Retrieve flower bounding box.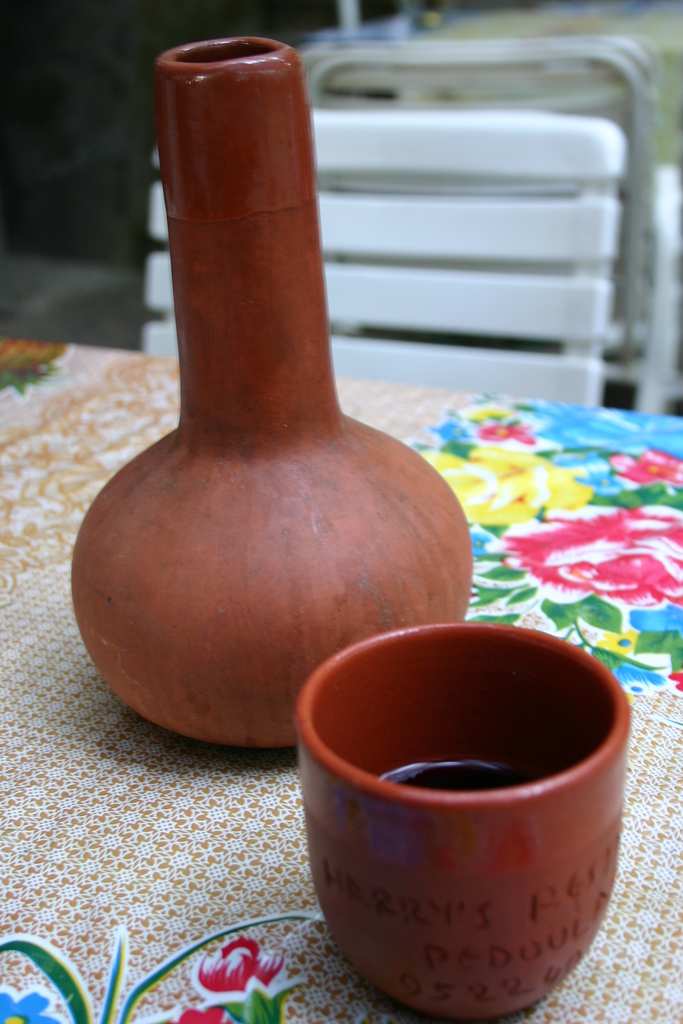
Bounding box: (left=0, top=978, right=67, bottom=1023).
